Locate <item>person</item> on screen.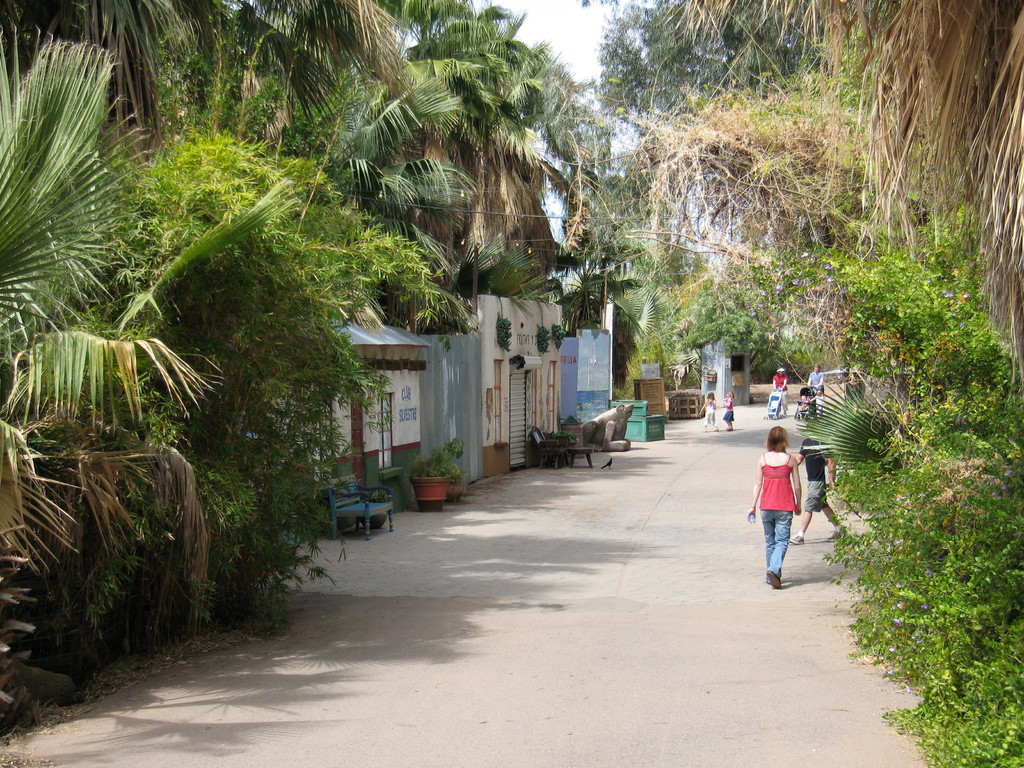
On screen at detection(744, 419, 807, 593).
